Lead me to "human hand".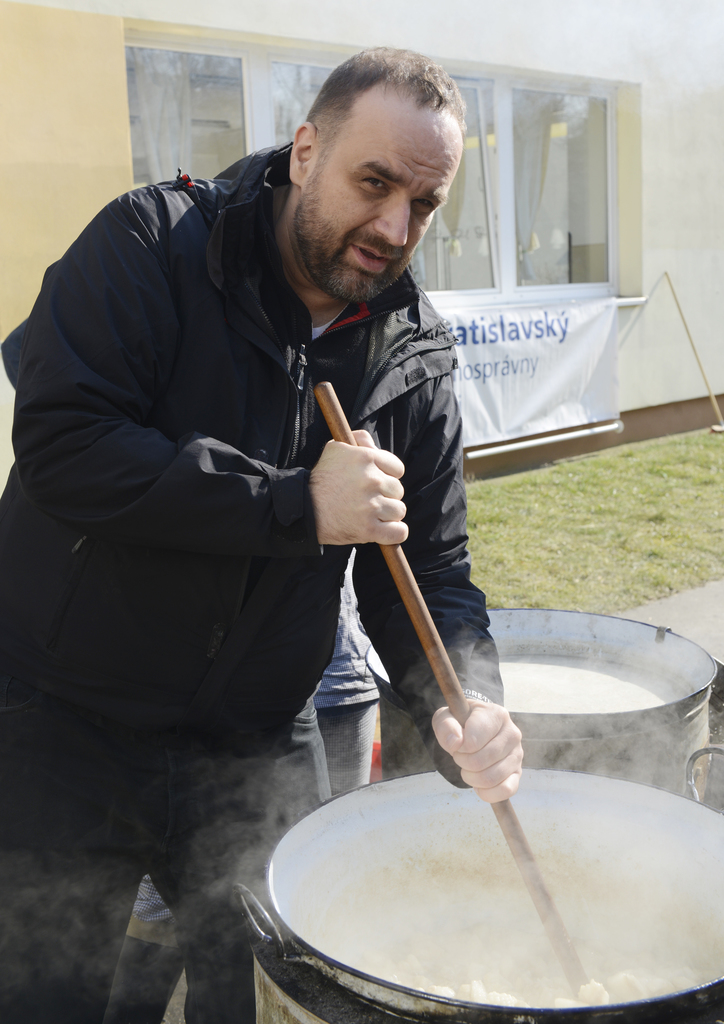
Lead to [305,411,401,544].
